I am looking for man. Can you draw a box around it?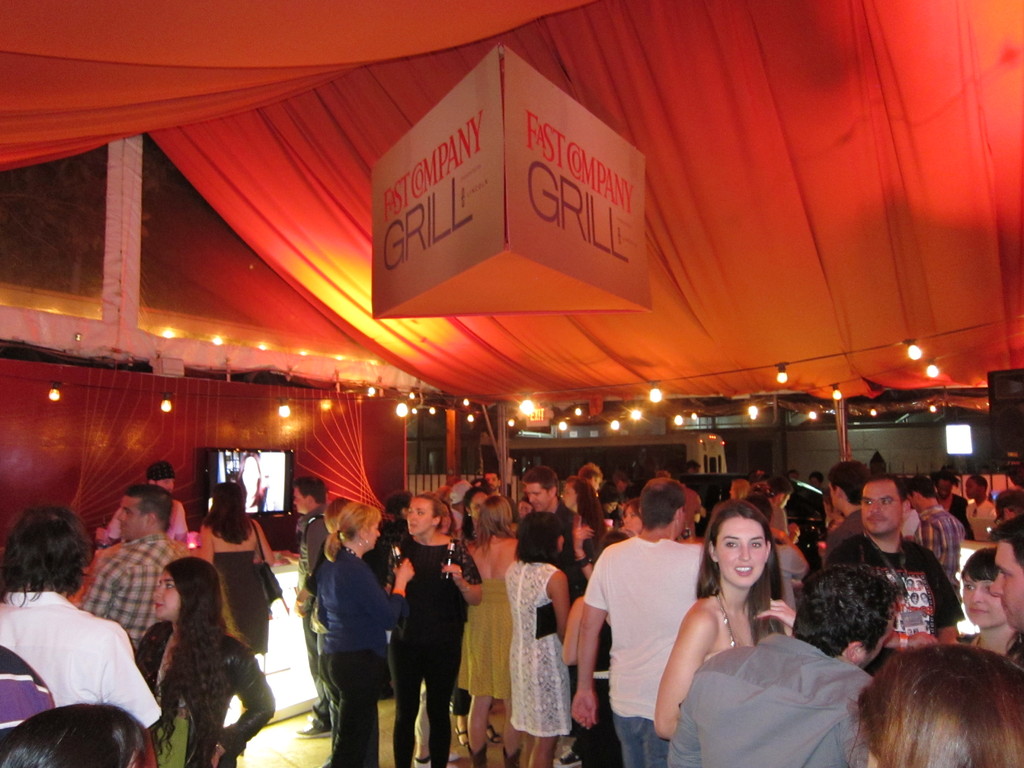
Sure, the bounding box is crop(577, 487, 715, 760).
